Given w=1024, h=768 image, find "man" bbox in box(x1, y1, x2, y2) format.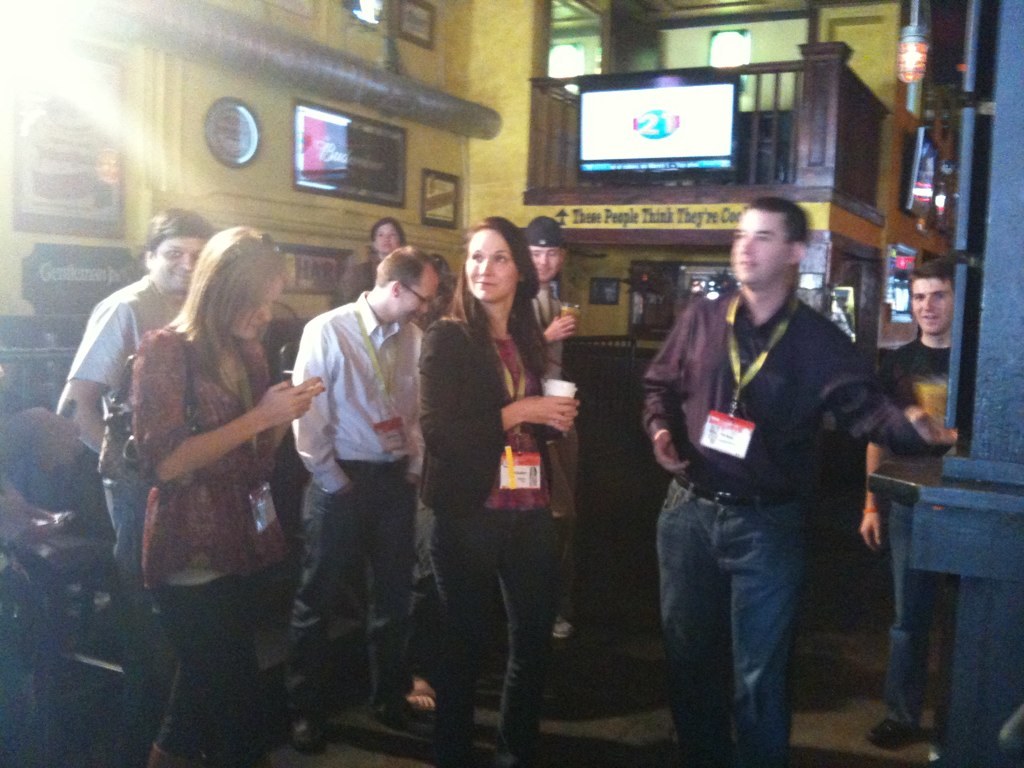
box(73, 209, 213, 750).
